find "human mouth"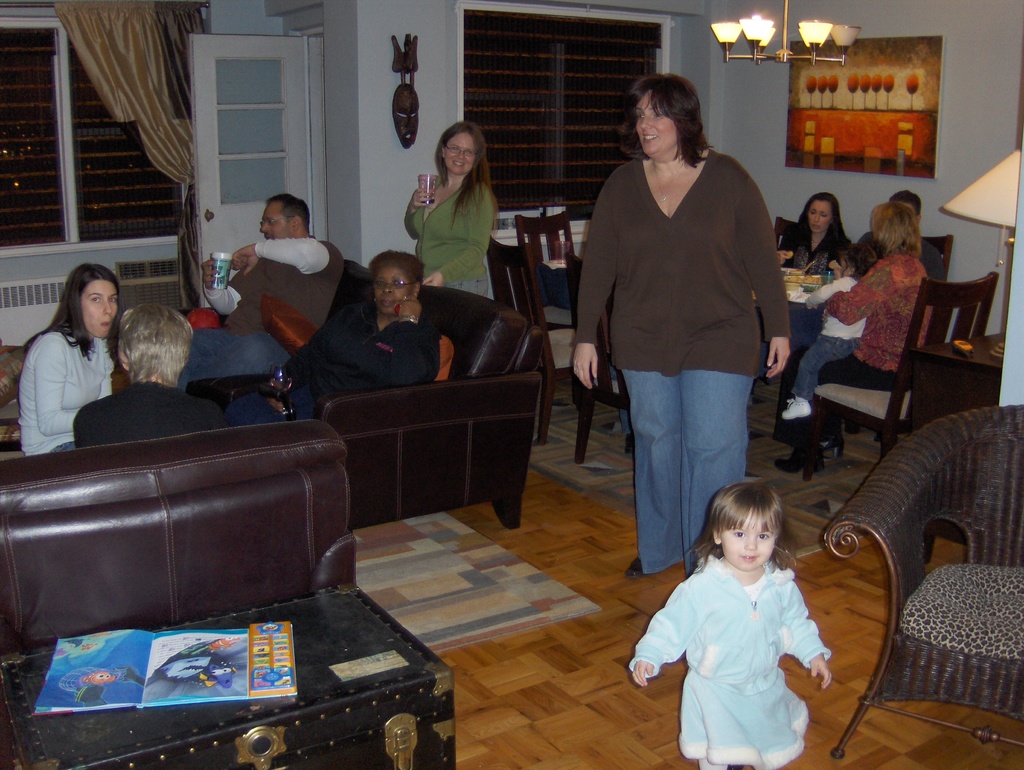
{"x1": 101, "y1": 321, "x2": 111, "y2": 329}
